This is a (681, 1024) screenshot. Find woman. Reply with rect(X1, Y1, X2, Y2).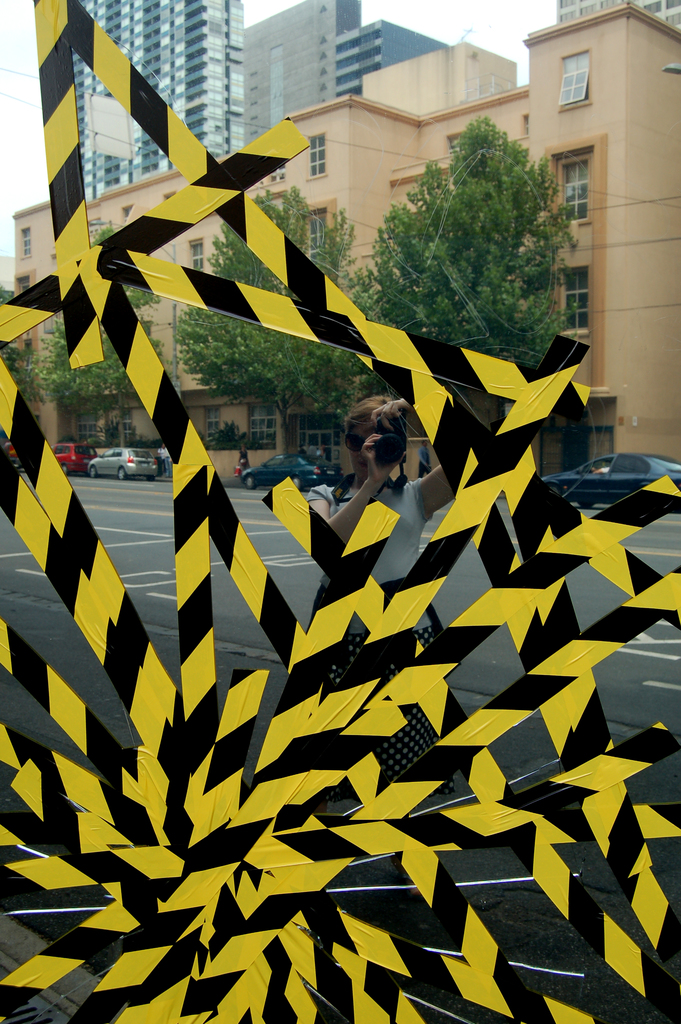
rect(288, 378, 507, 803).
